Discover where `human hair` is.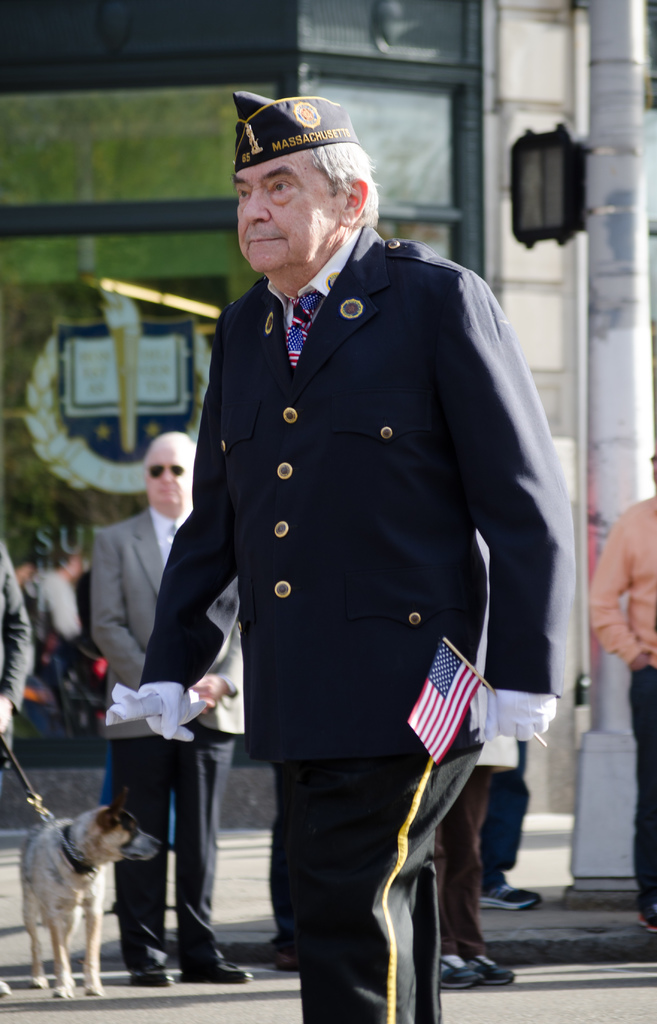
Discovered at [left=299, top=130, right=386, bottom=231].
